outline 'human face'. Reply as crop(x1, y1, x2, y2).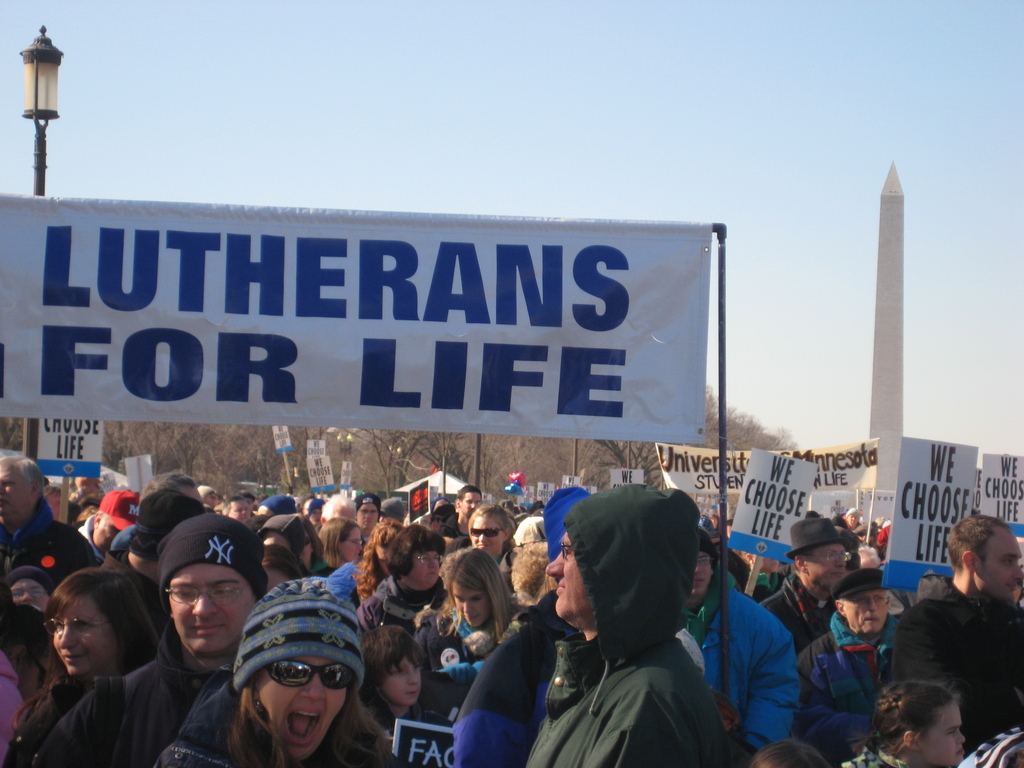
crop(404, 550, 442, 590).
